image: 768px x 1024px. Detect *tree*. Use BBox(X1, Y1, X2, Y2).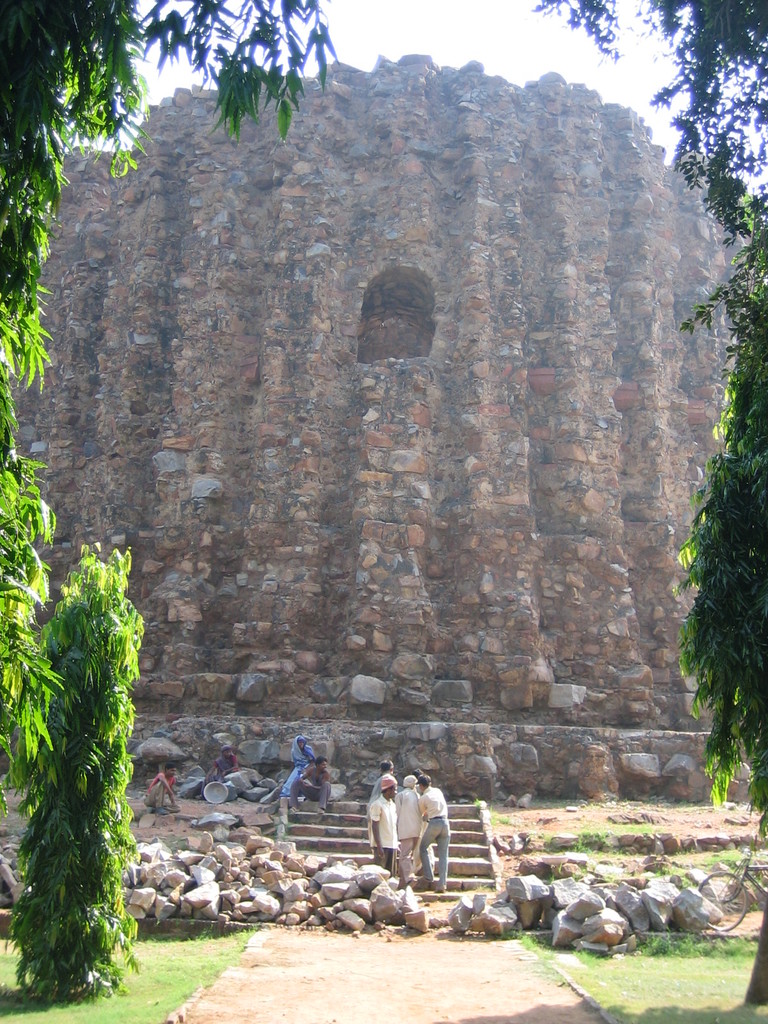
BBox(531, 0, 767, 1005).
